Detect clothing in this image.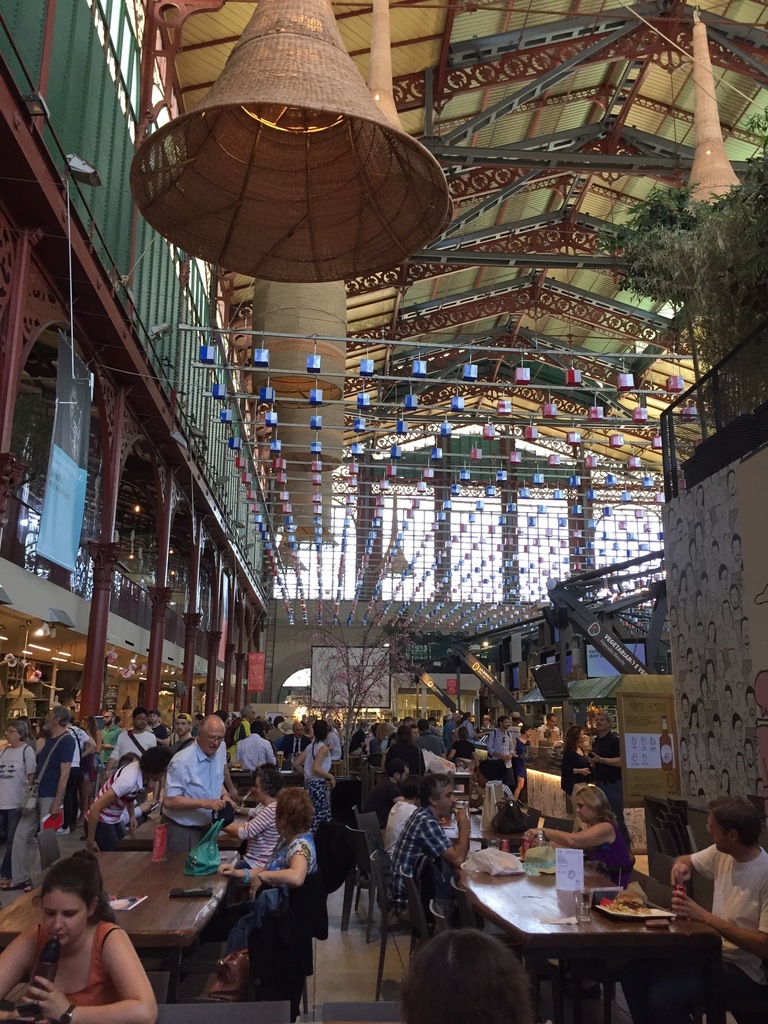
Detection: bbox=[0, 743, 45, 836].
